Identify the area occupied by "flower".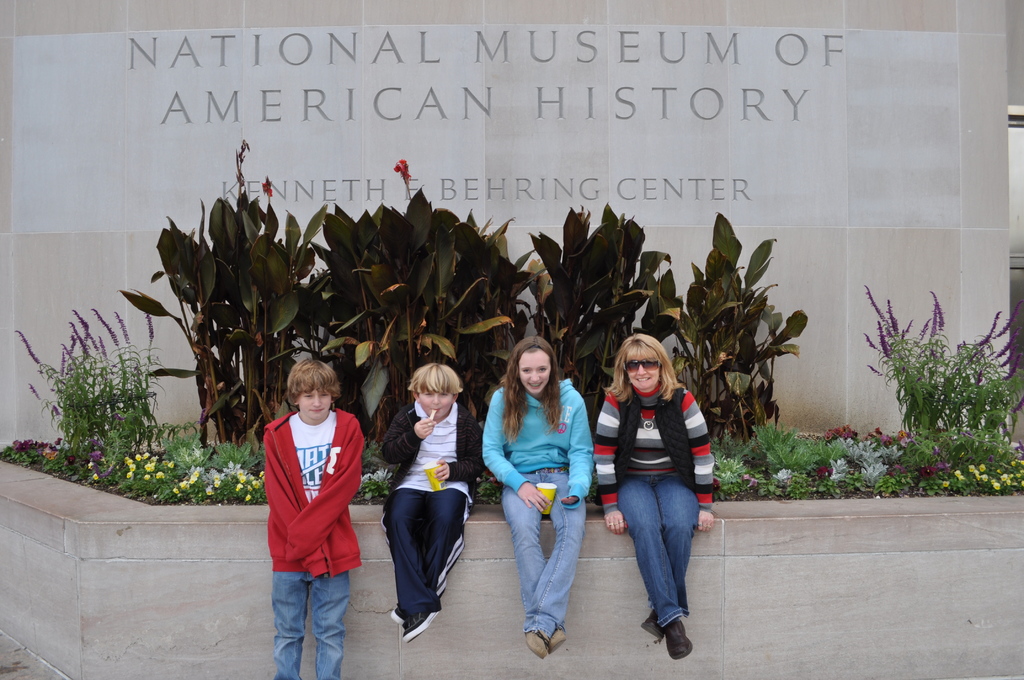
Area: {"x1": 917, "y1": 465, "x2": 937, "y2": 478}.
